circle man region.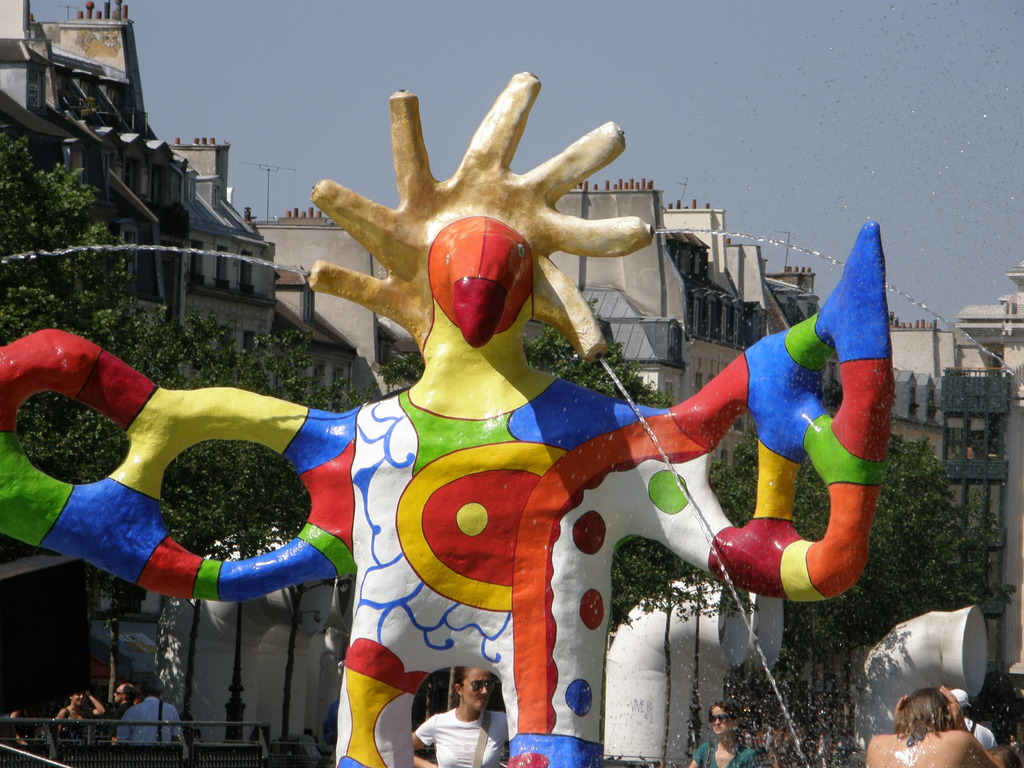
Region: [left=116, top=676, right=184, bottom=740].
